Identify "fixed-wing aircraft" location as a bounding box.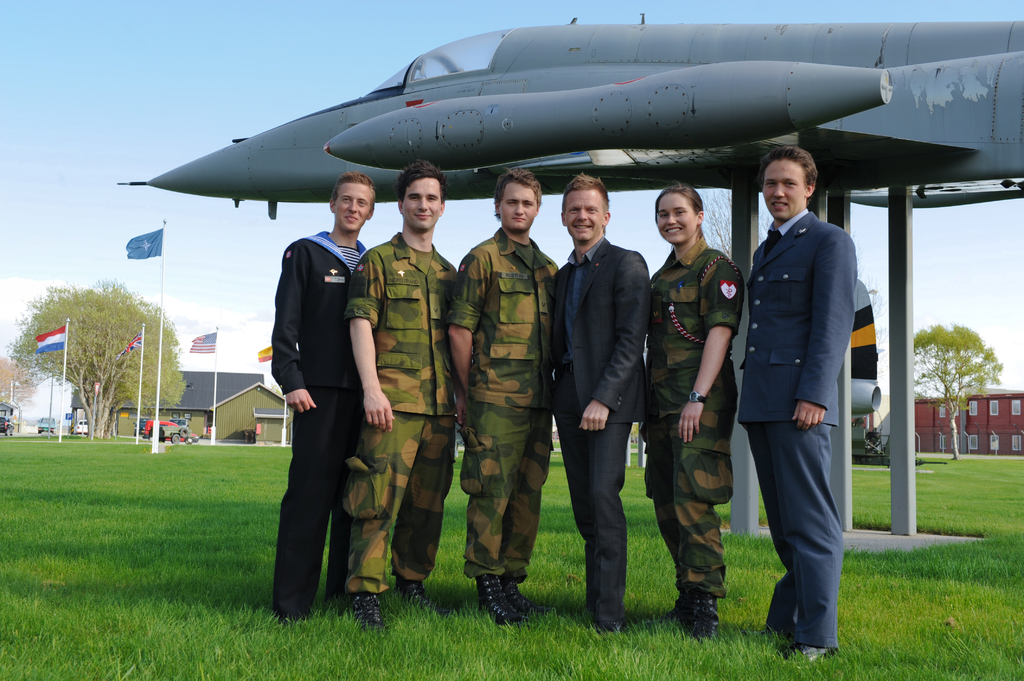
left=114, top=12, right=1023, bottom=218.
